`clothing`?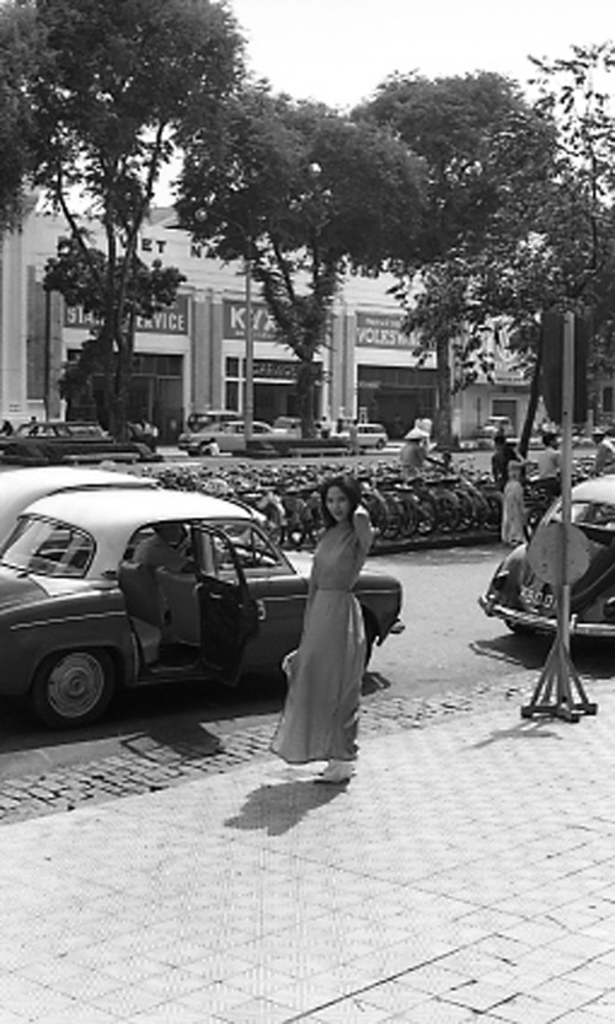
l=538, t=446, r=560, b=492
